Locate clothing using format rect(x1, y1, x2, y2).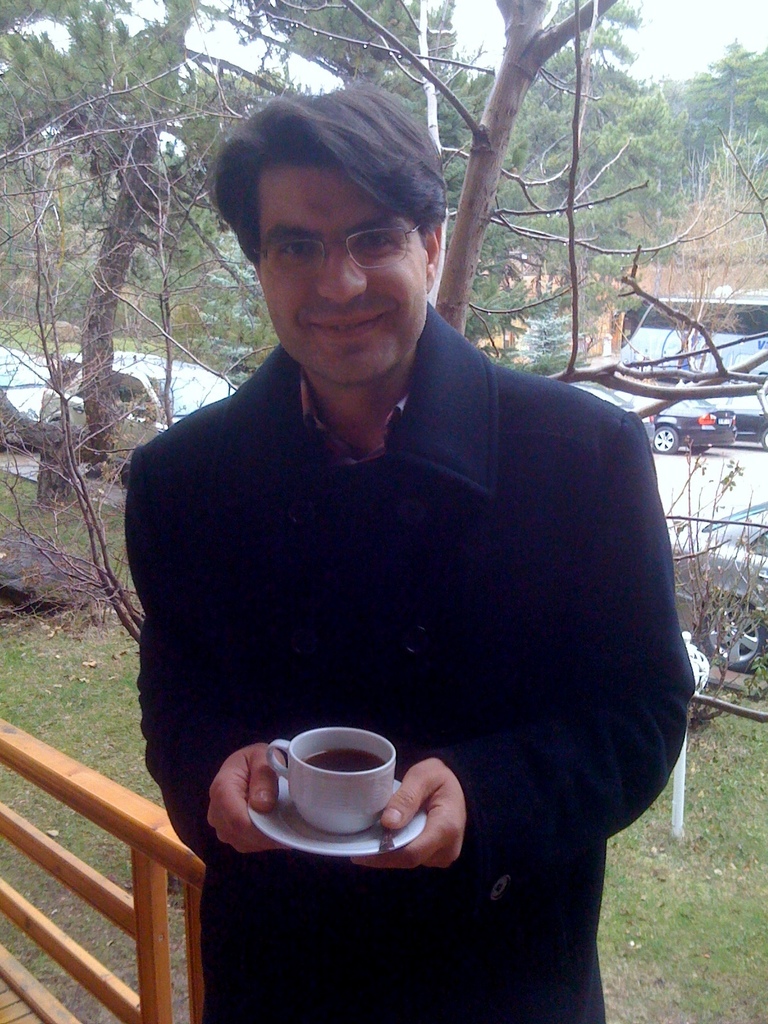
rect(121, 212, 689, 974).
